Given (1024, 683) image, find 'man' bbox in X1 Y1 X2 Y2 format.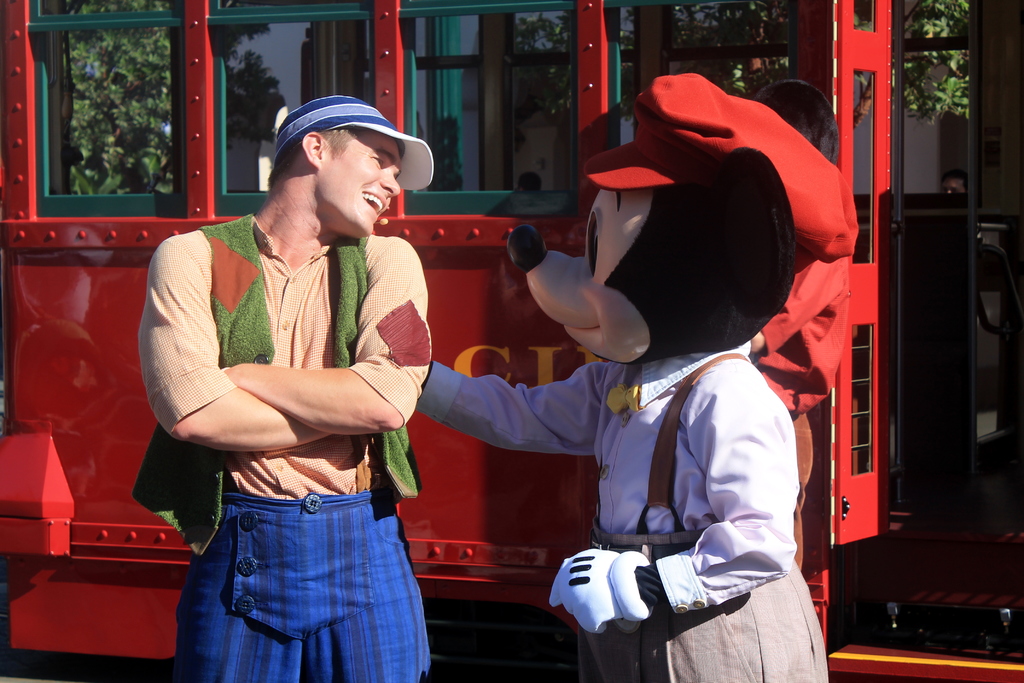
936 174 963 195.
